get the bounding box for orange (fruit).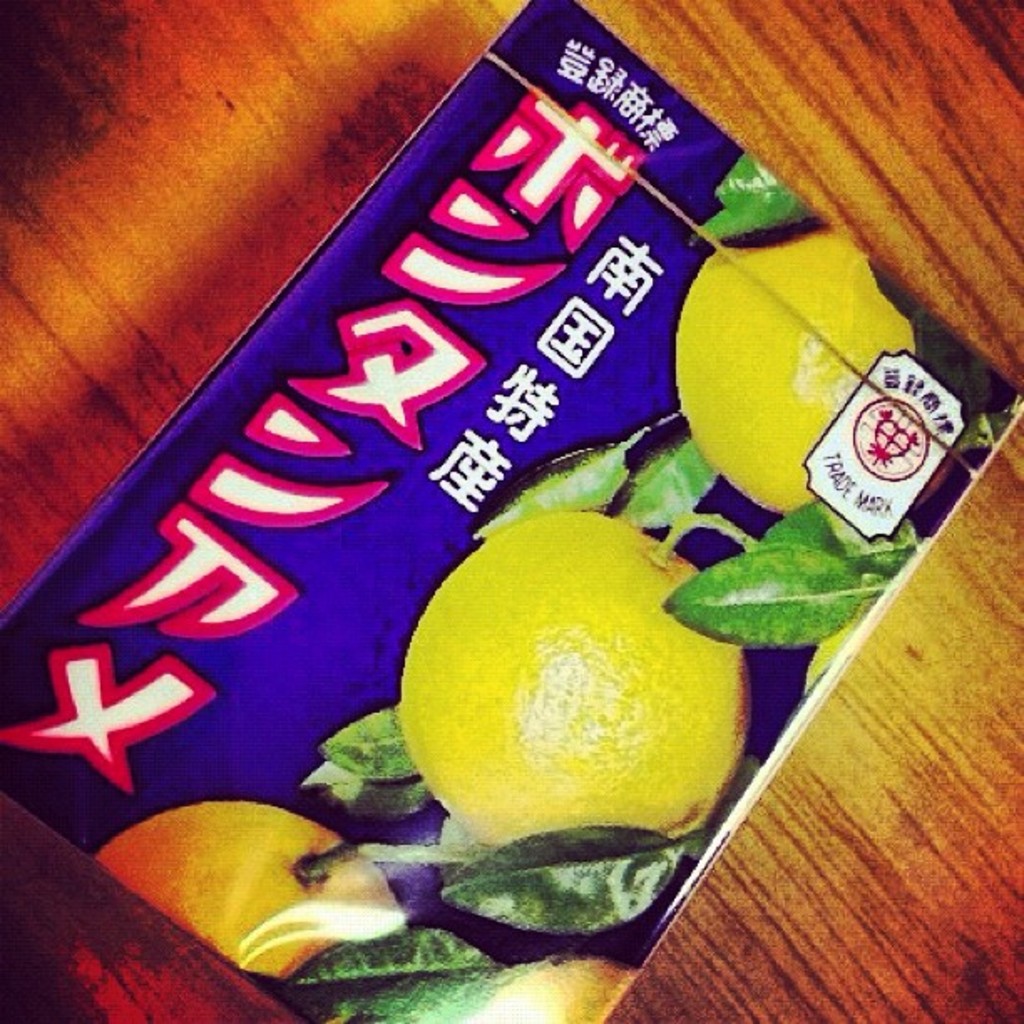
[669,219,915,527].
